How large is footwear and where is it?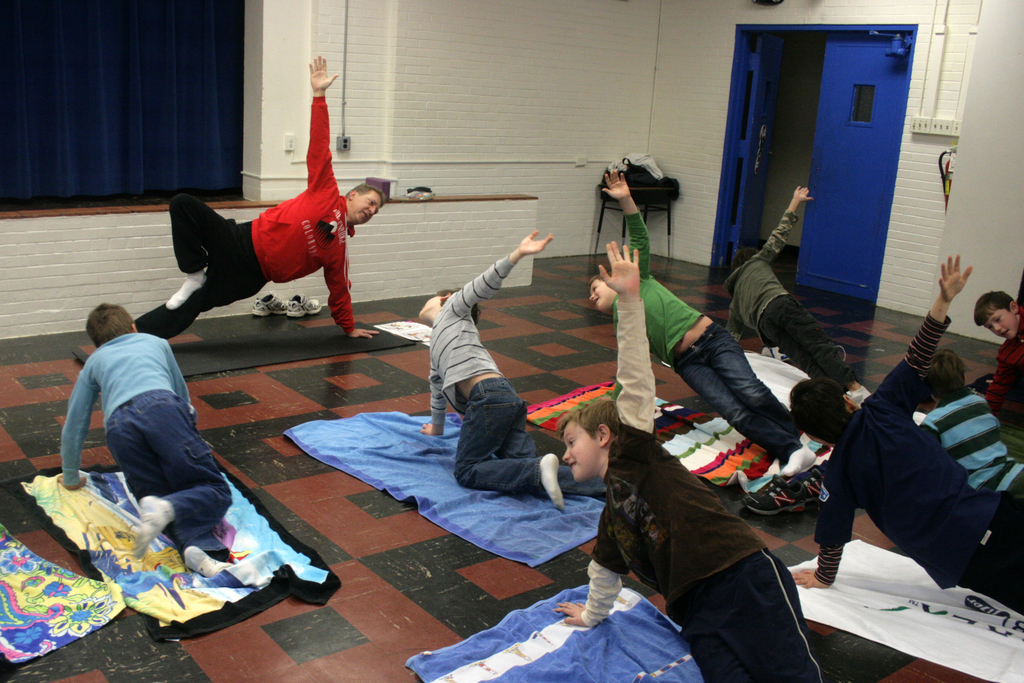
Bounding box: region(739, 457, 829, 526).
